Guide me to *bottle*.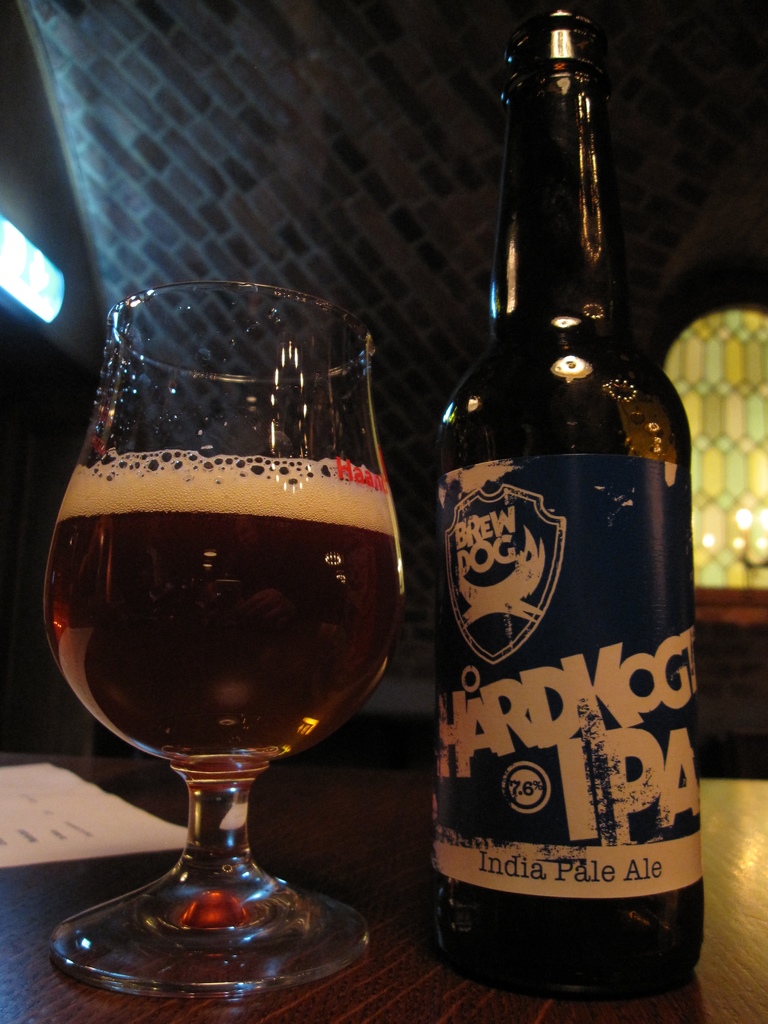
Guidance: region(426, 57, 703, 966).
